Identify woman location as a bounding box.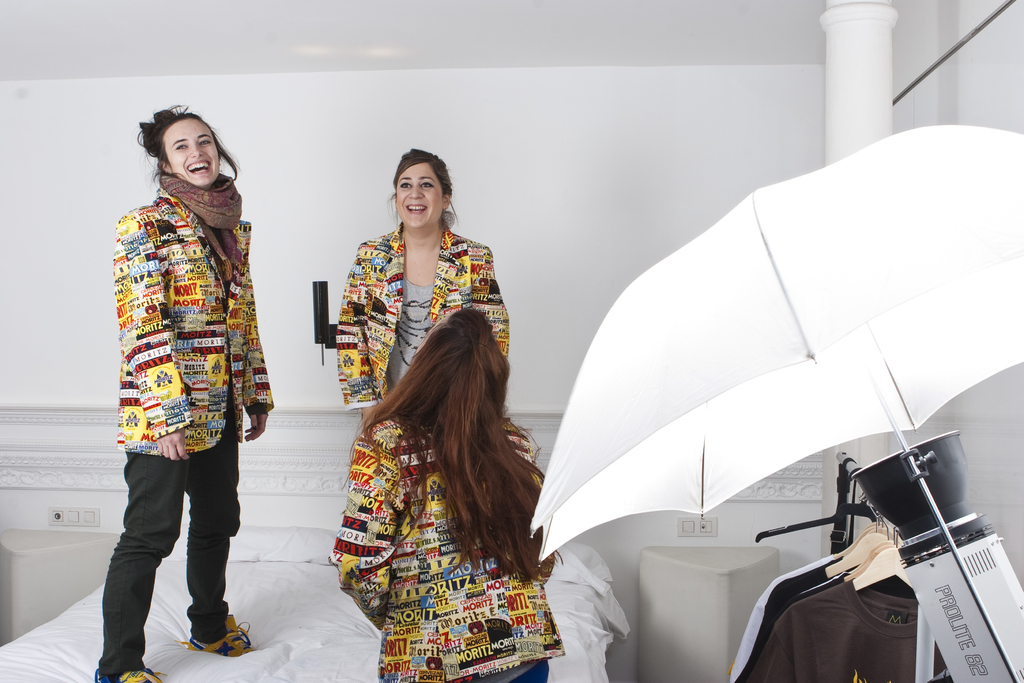
rect(325, 147, 510, 443).
